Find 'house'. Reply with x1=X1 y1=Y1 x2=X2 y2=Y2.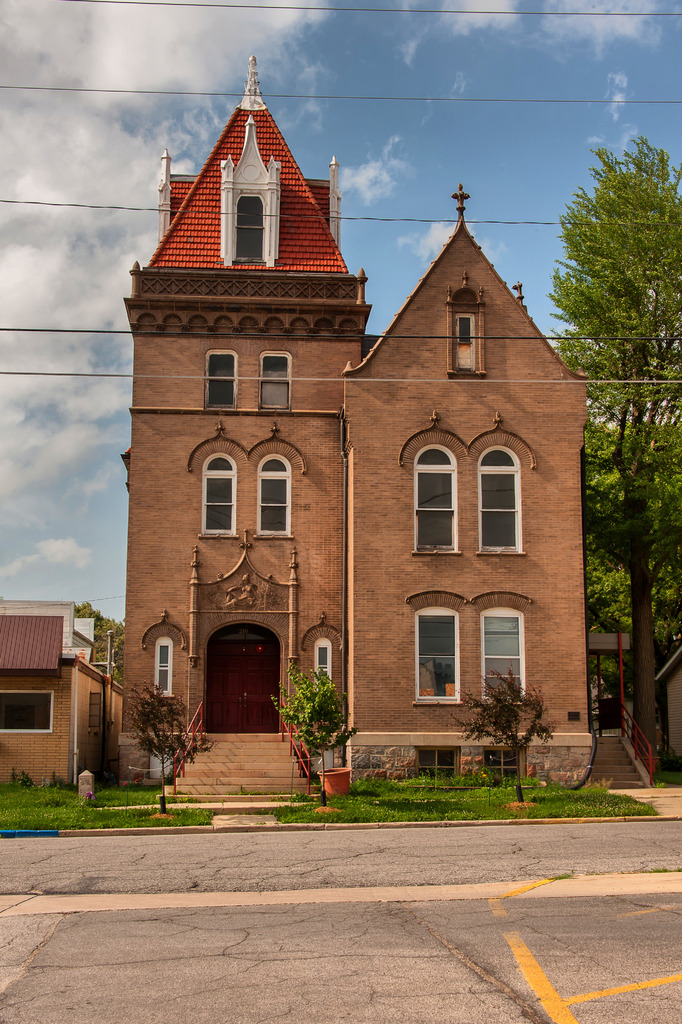
x1=0 y1=595 x2=126 y2=794.
